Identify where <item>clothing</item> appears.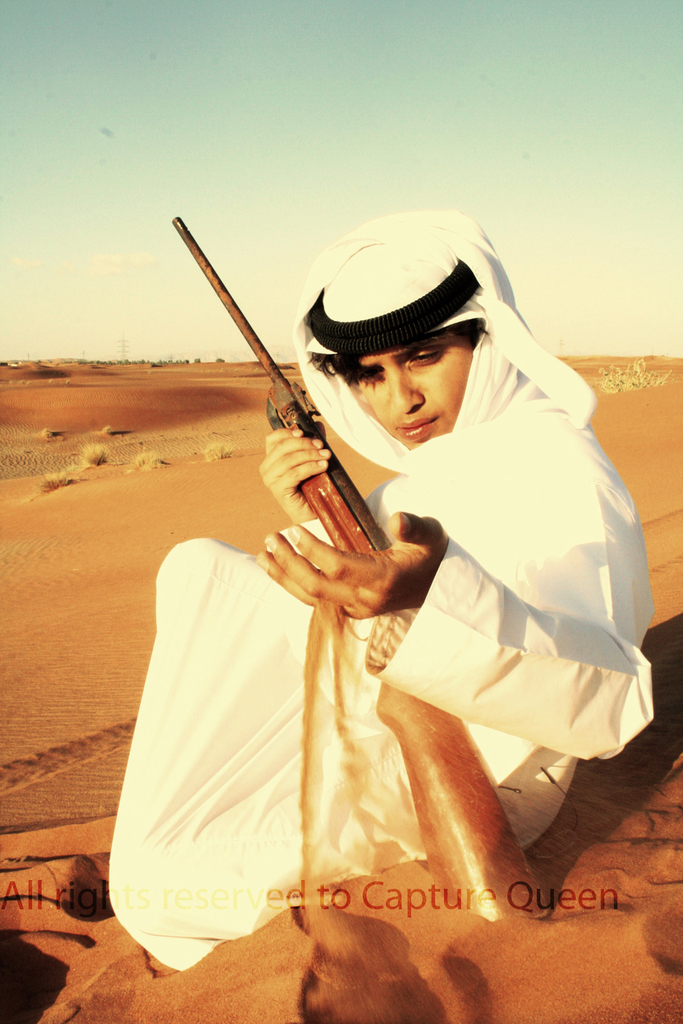
Appears at 113,190,682,956.
